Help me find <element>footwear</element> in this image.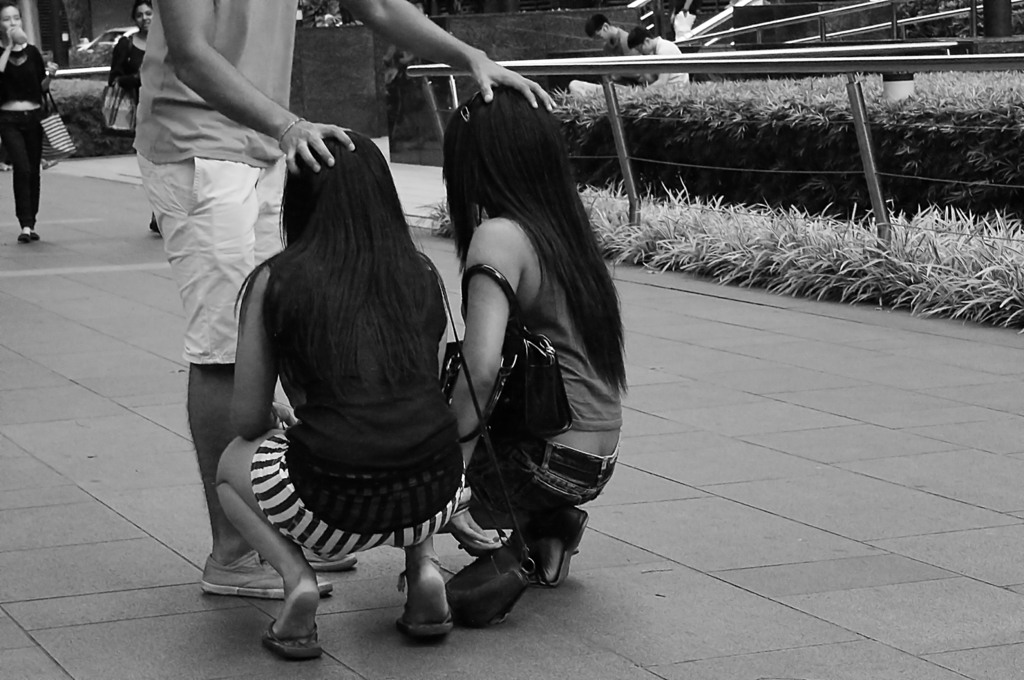
Found it: bbox(296, 549, 362, 572).
